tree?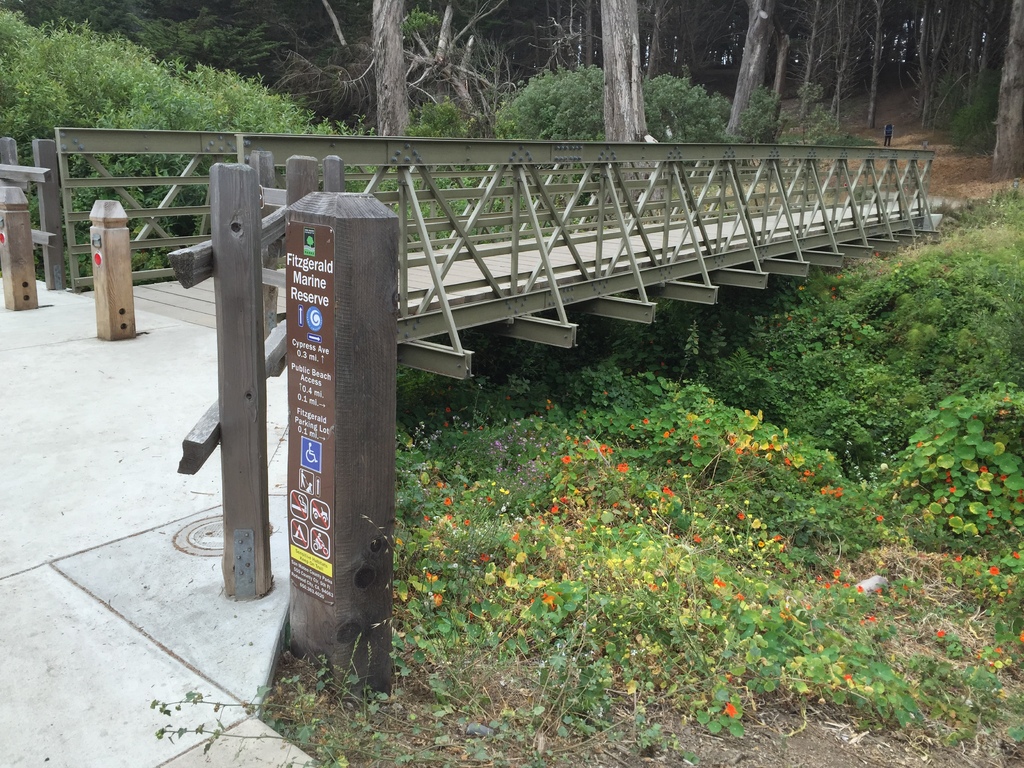
[364, 0, 415, 171]
